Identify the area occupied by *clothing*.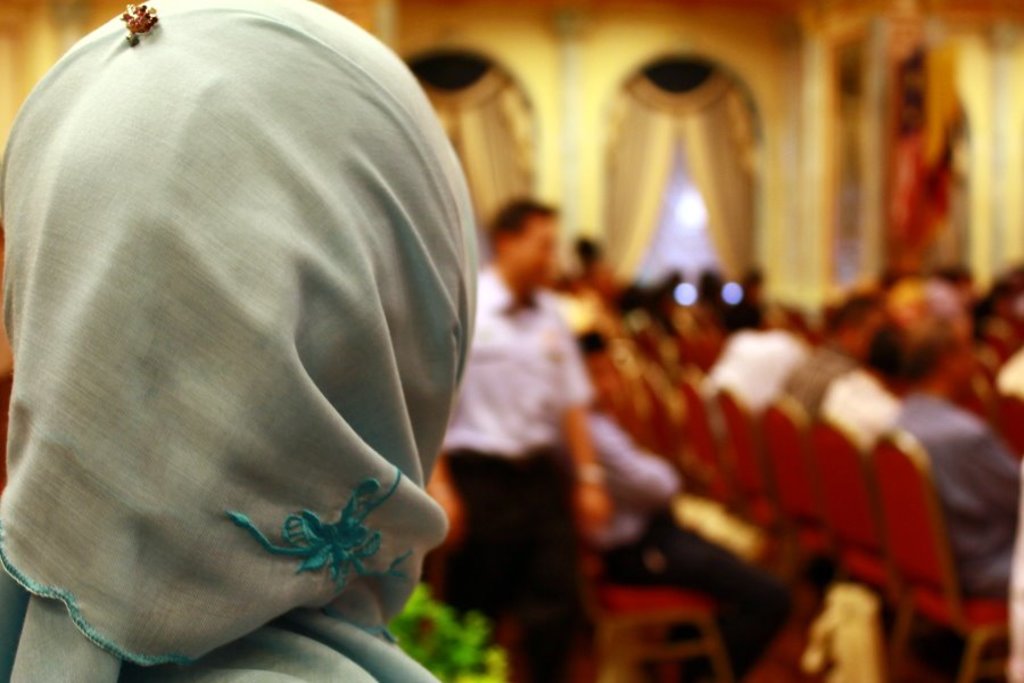
Area: locate(782, 337, 867, 413).
